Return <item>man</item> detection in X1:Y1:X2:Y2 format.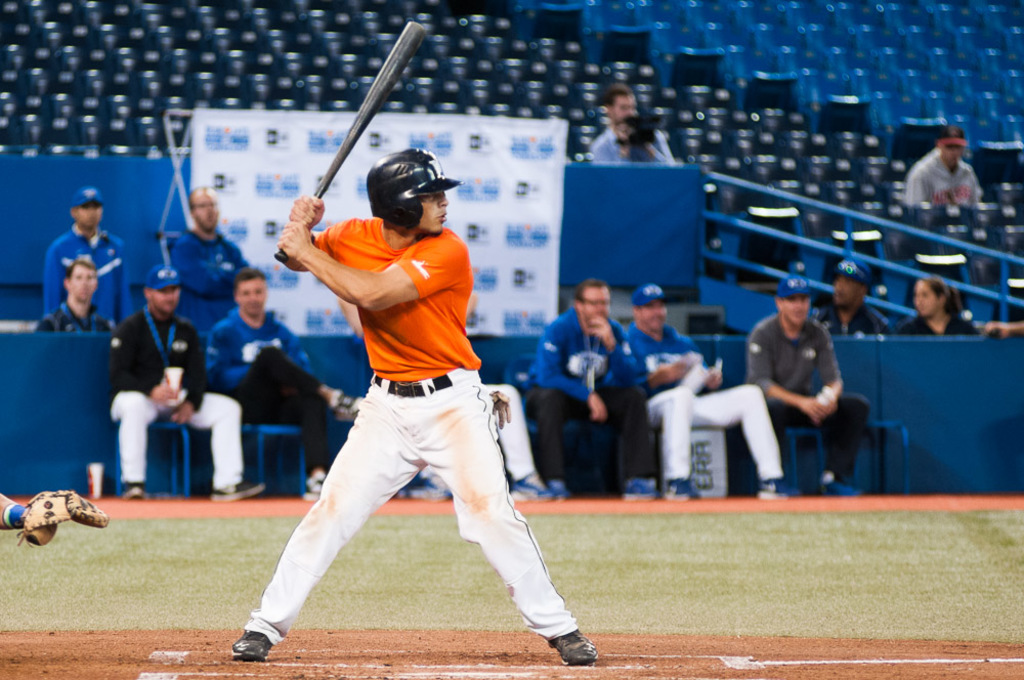
895:124:985:217.
